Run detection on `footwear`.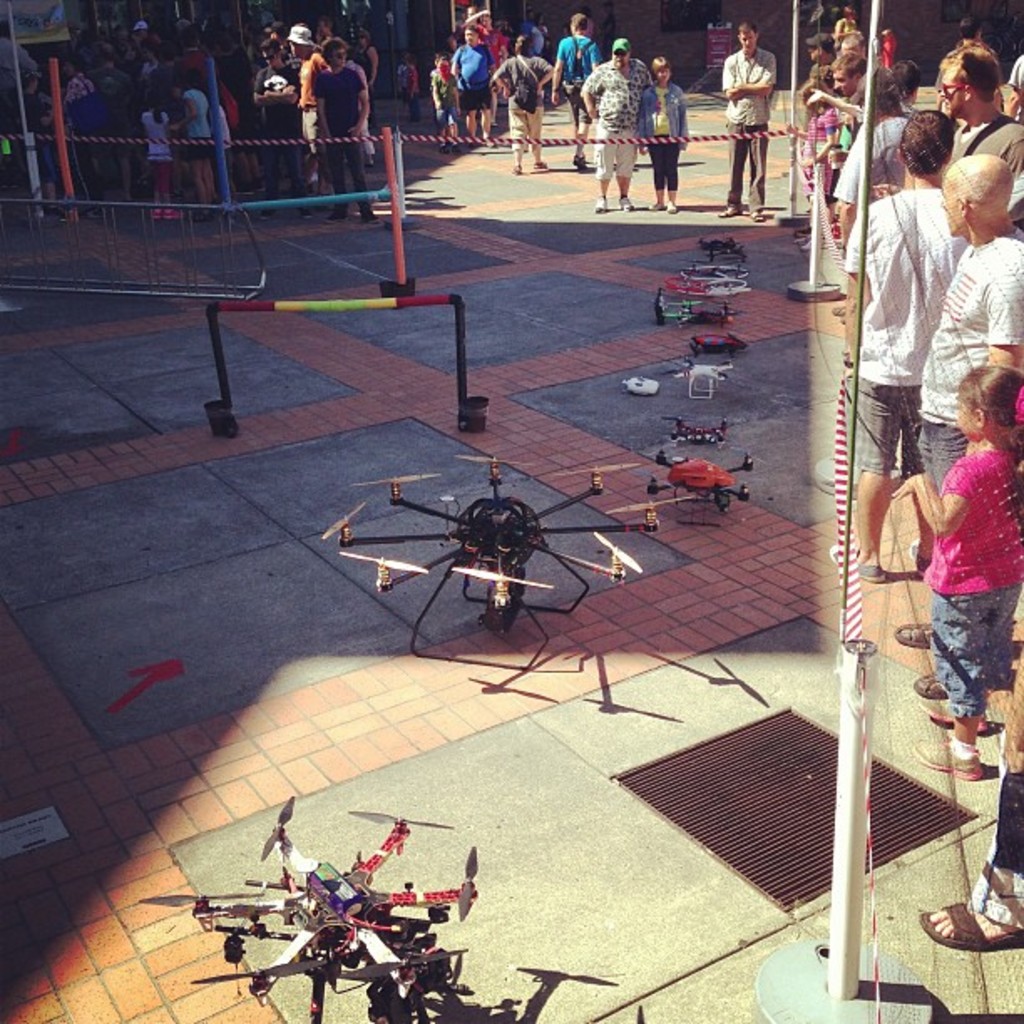
Result: {"x1": 438, "y1": 144, "x2": 445, "y2": 149}.
